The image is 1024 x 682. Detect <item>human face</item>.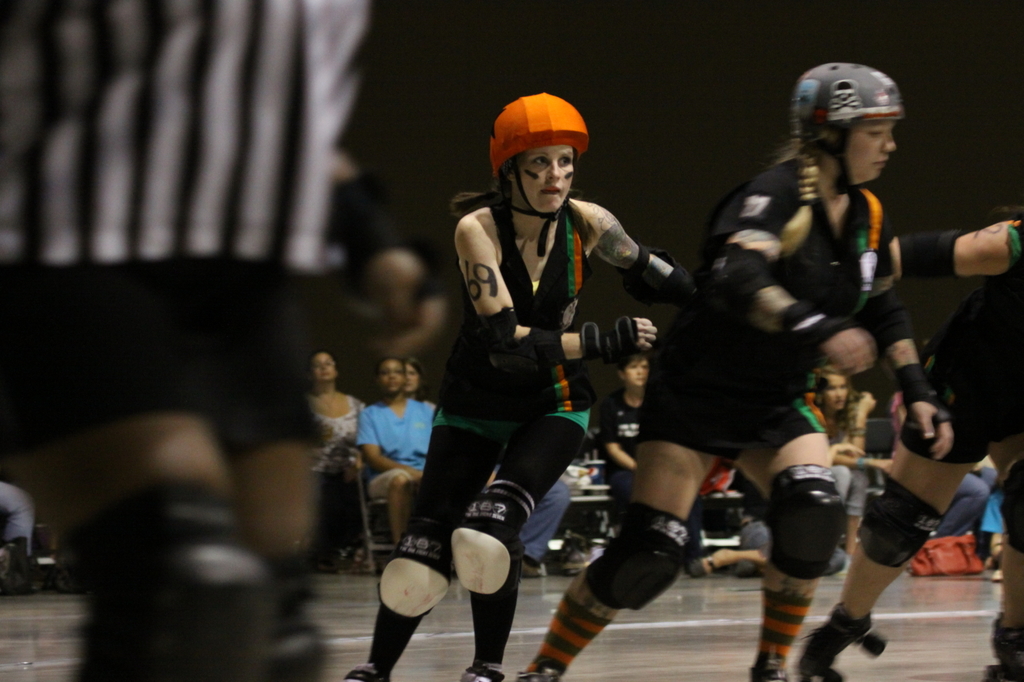
Detection: region(827, 376, 846, 411).
